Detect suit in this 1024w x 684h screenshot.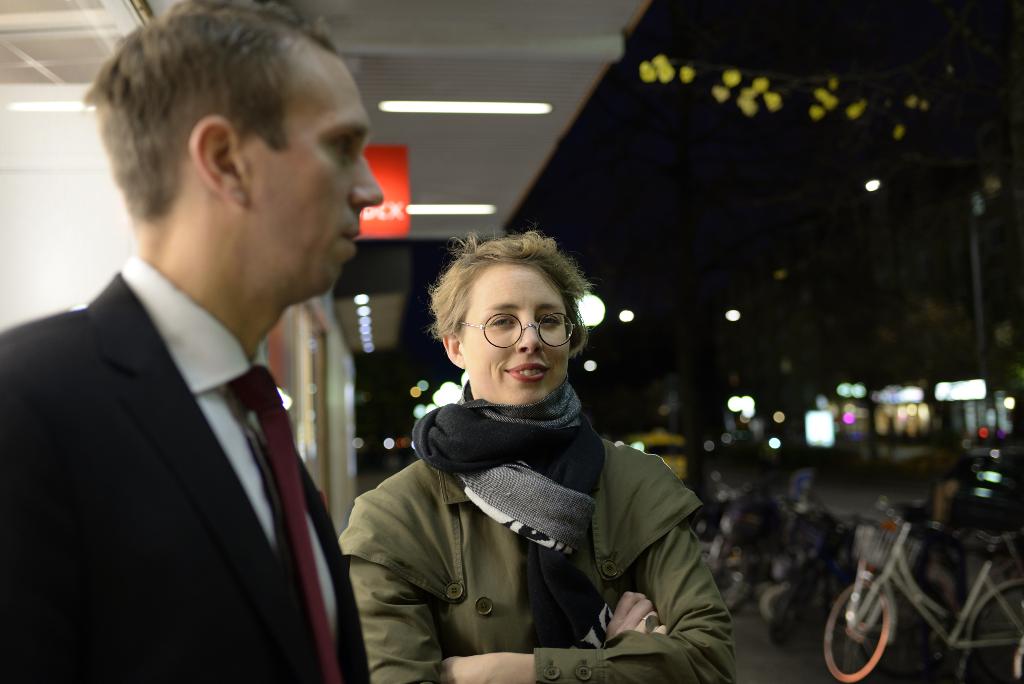
Detection: [17,161,362,681].
